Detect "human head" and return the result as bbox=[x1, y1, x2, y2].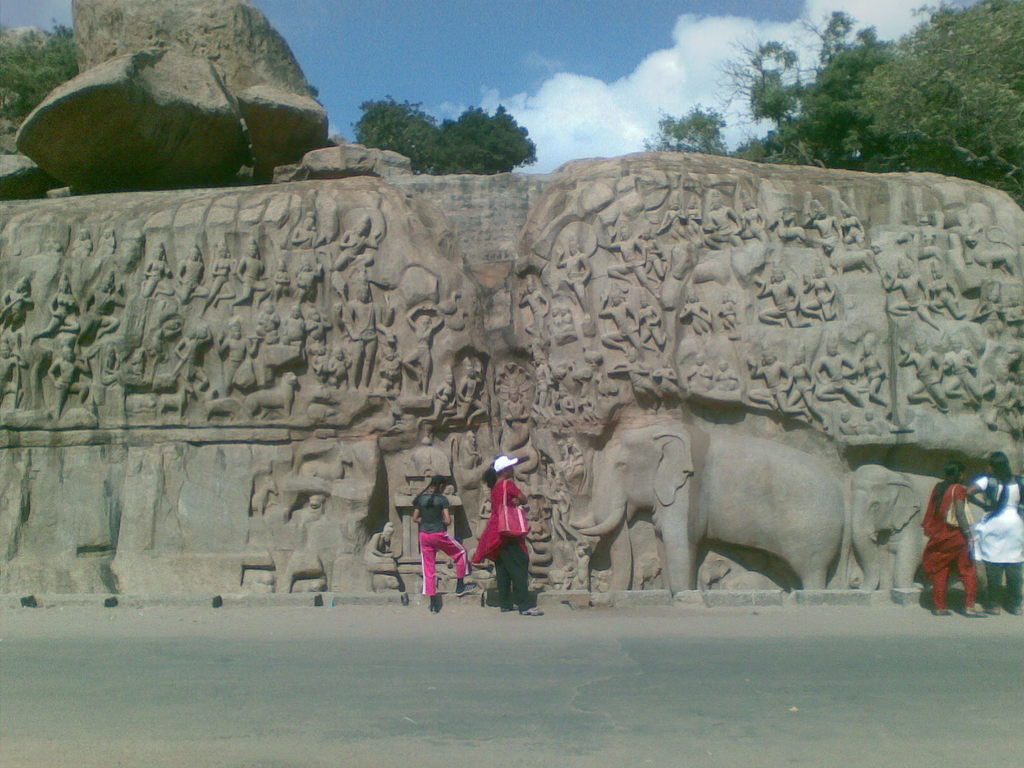
bbox=[493, 458, 515, 481].
